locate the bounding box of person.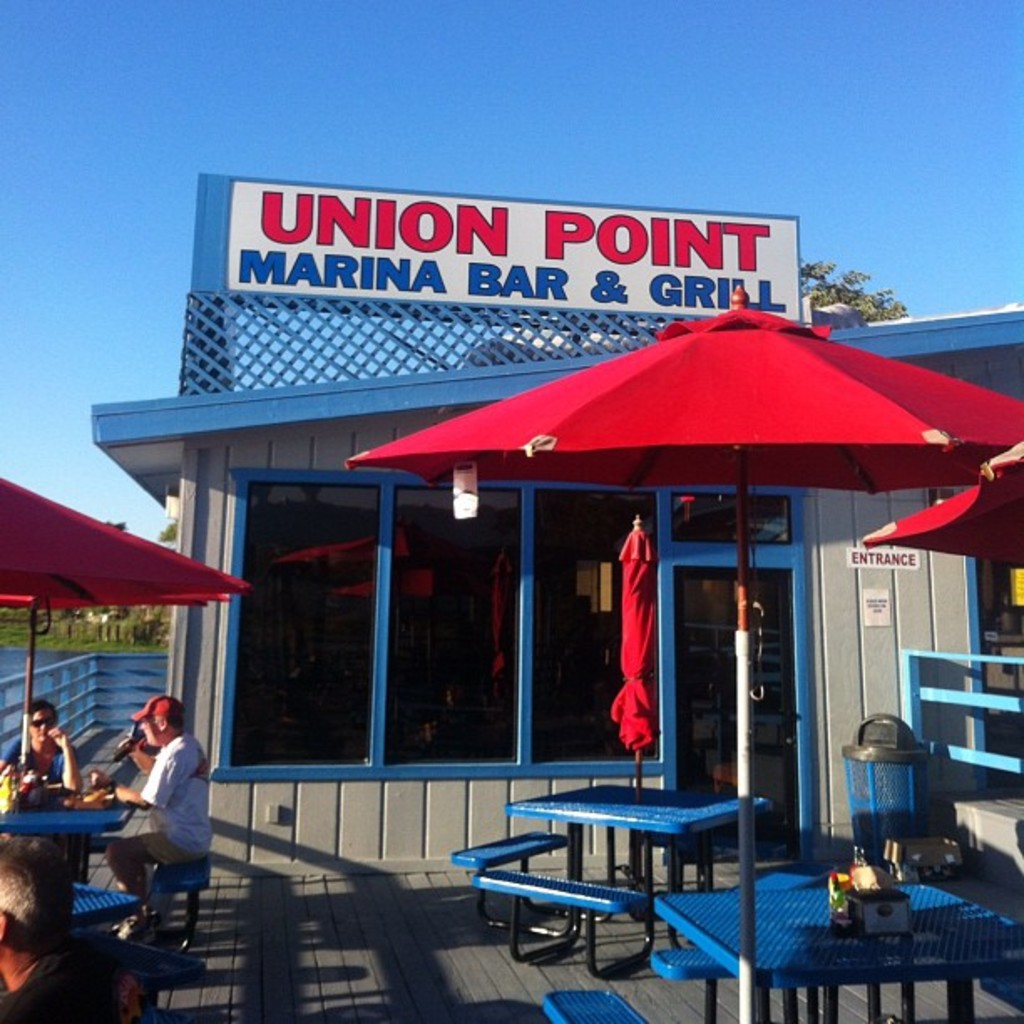
Bounding box: <bbox>0, 822, 154, 1022</bbox>.
